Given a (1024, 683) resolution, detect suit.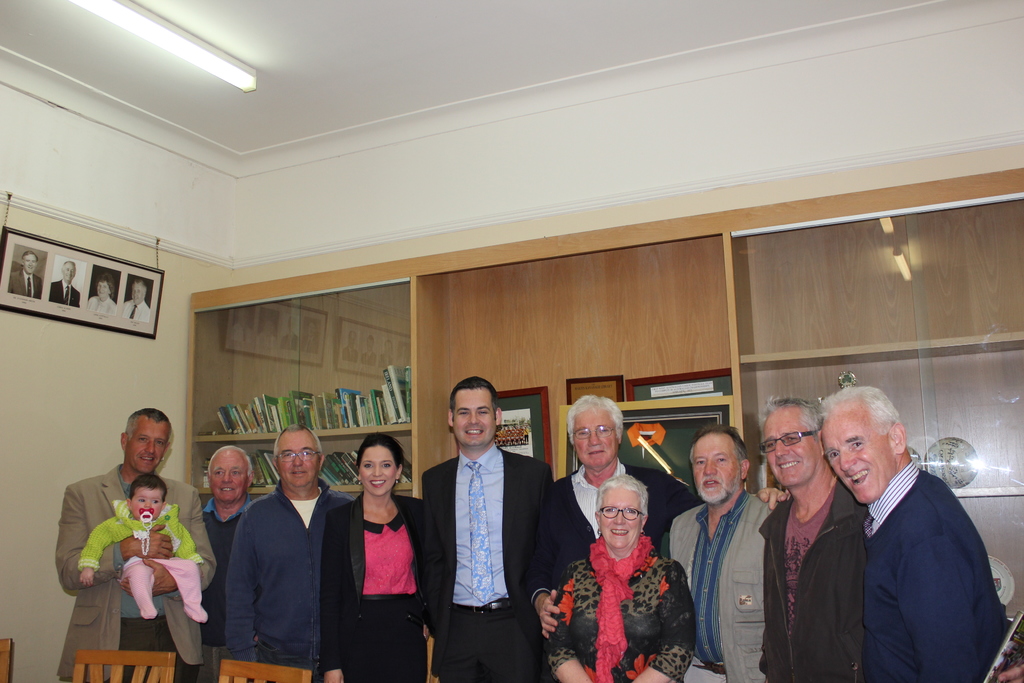
bbox=(54, 466, 215, 682).
